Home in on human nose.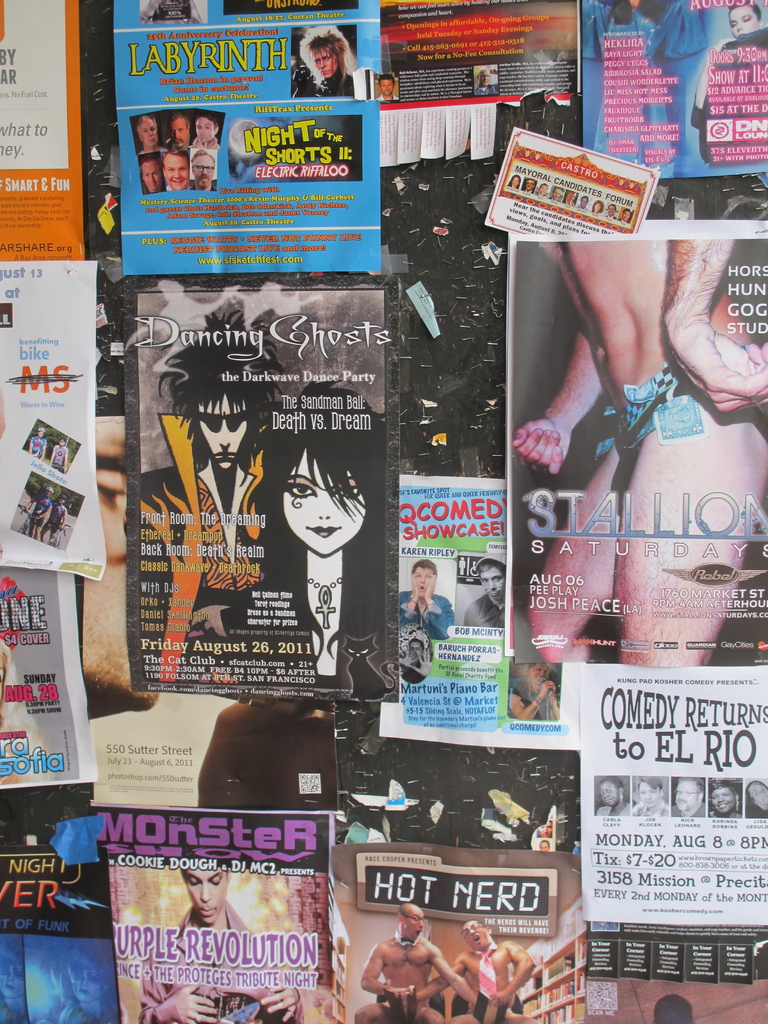
Homed in at [left=732, top=23, right=740, bottom=35].
